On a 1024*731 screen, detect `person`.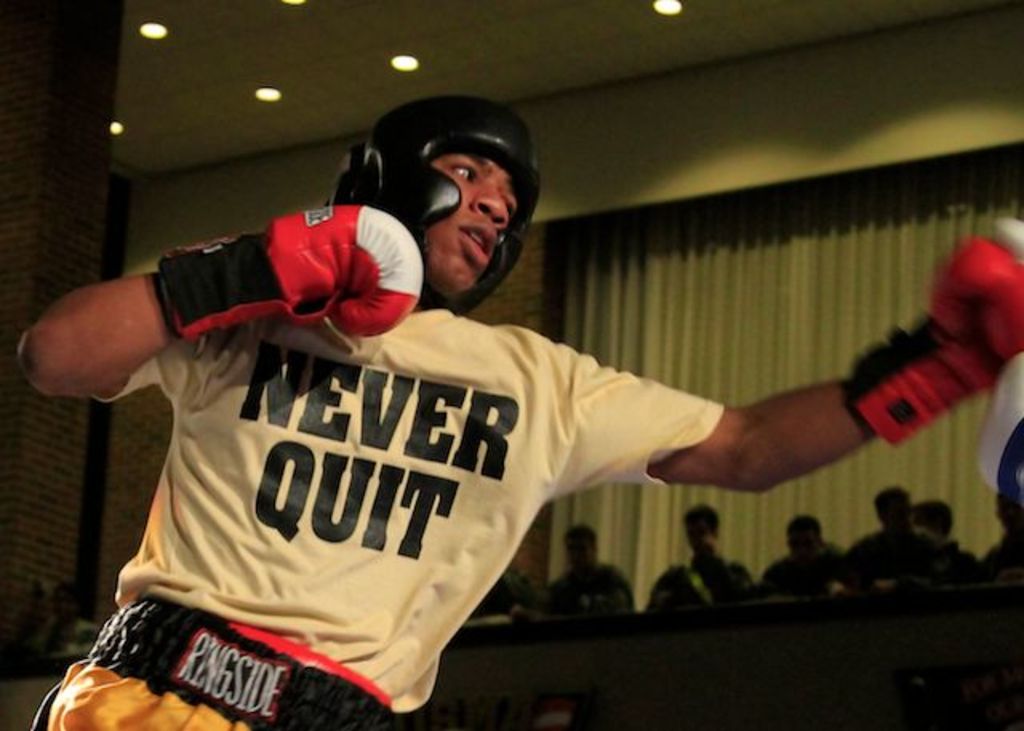
select_region(646, 501, 750, 609).
